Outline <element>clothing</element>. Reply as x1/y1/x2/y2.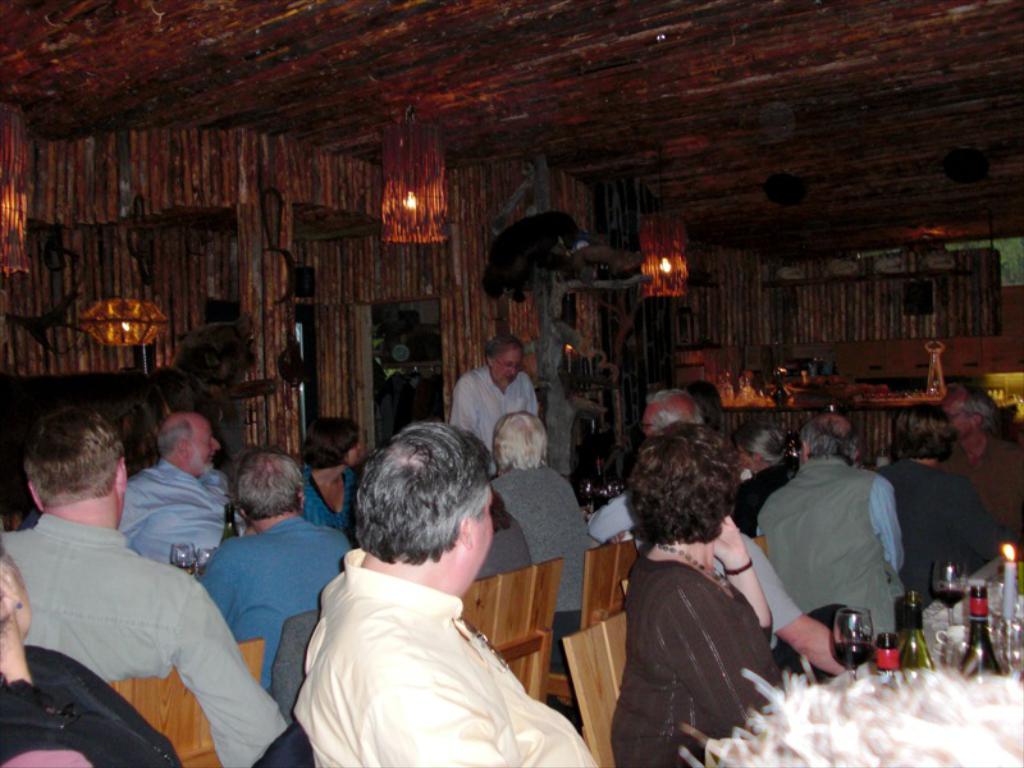
115/457/234/567.
